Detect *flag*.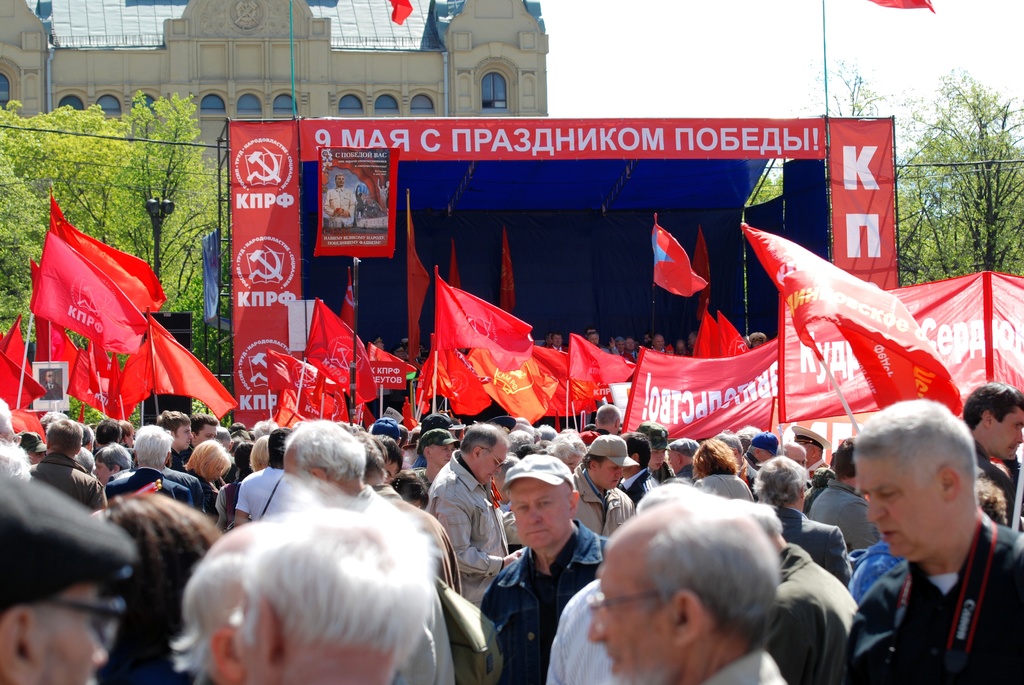
Detected at {"x1": 865, "y1": 0, "x2": 936, "y2": 12}.
